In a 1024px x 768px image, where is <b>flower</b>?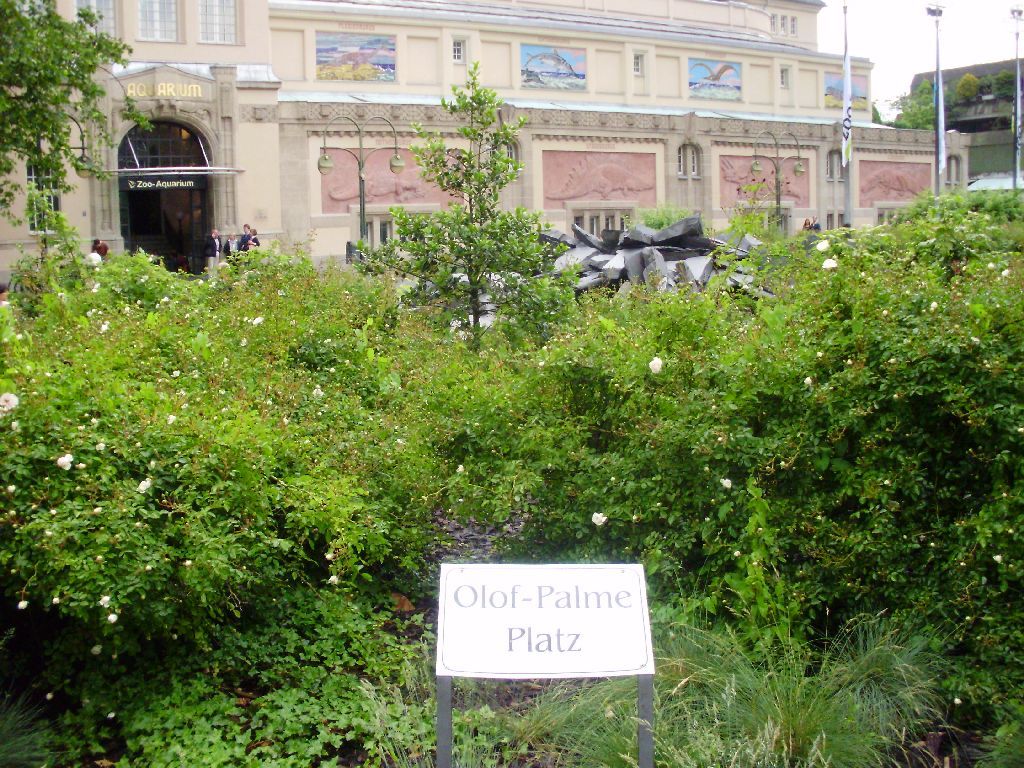
(805,376,812,387).
